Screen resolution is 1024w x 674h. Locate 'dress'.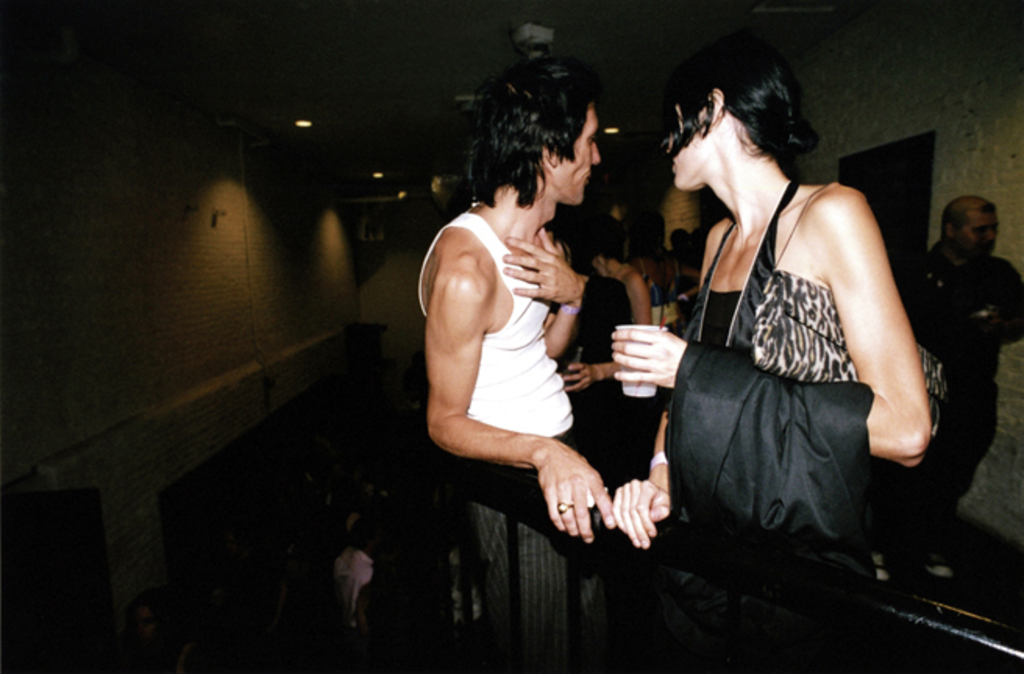
x1=642, y1=257, x2=682, y2=337.
